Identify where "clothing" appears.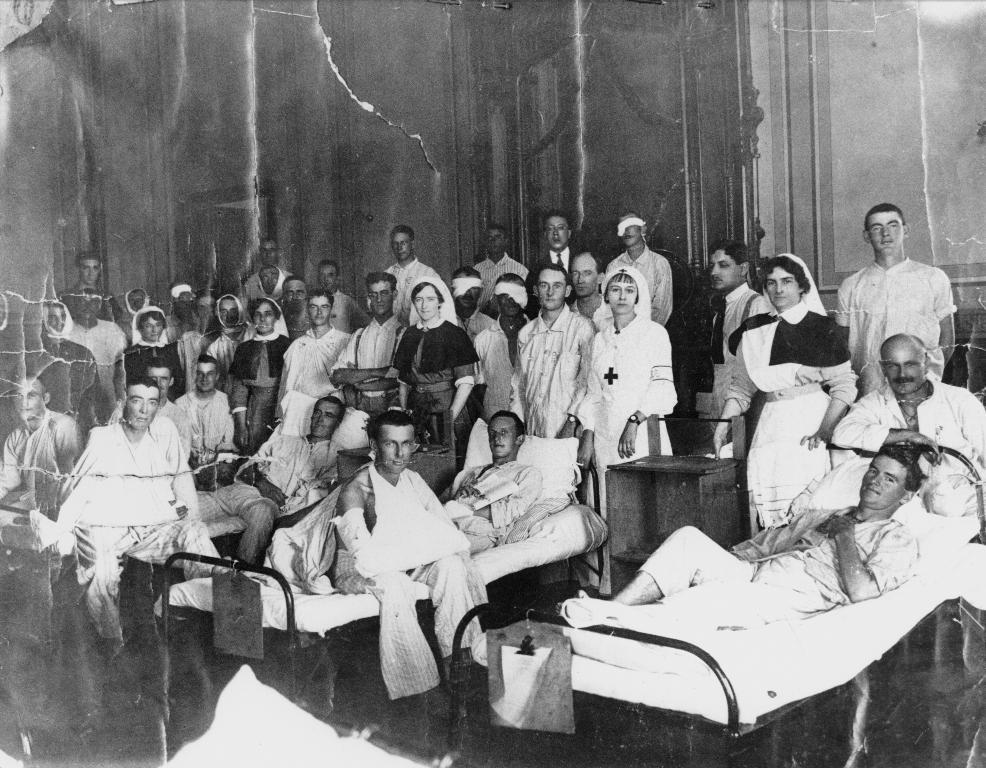
Appears at (left=831, top=258, right=958, bottom=402).
